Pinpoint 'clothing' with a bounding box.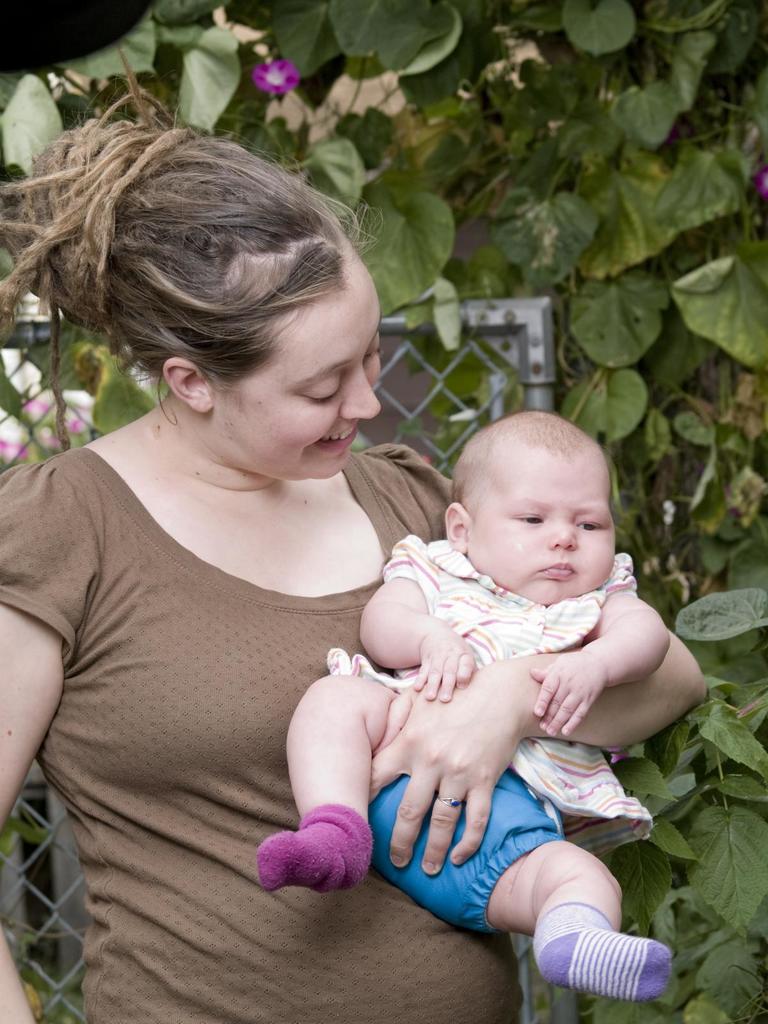
bbox=(0, 444, 512, 1023).
